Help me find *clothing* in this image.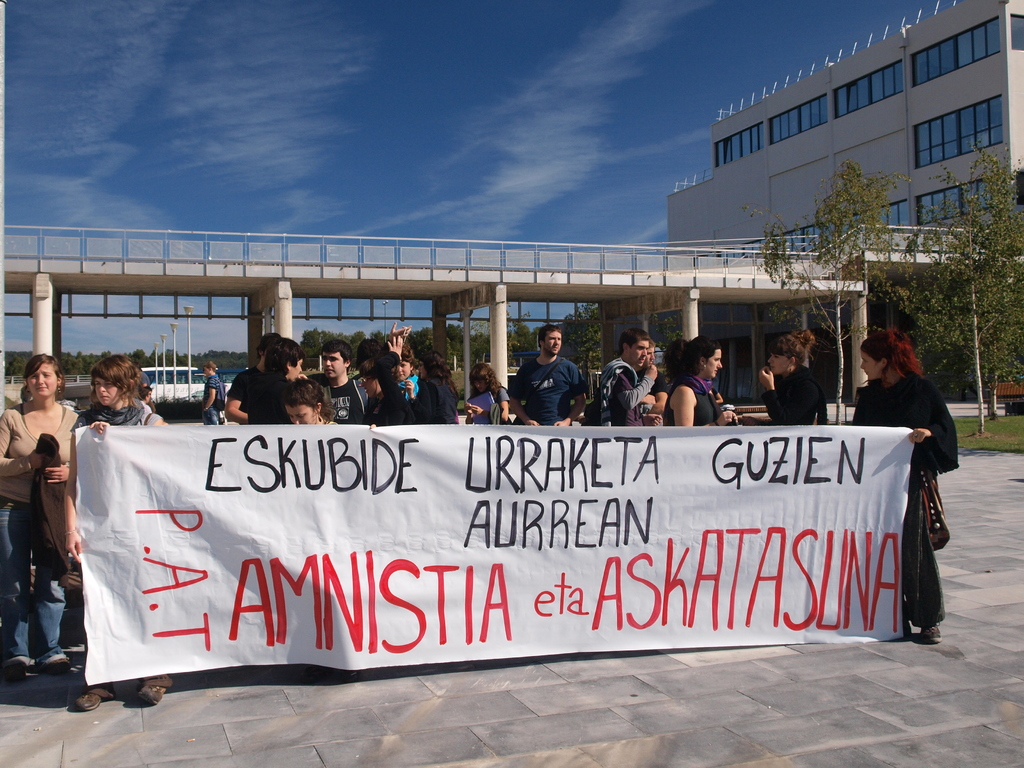
Found it: pyautogui.locateOnScreen(203, 371, 223, 424).
